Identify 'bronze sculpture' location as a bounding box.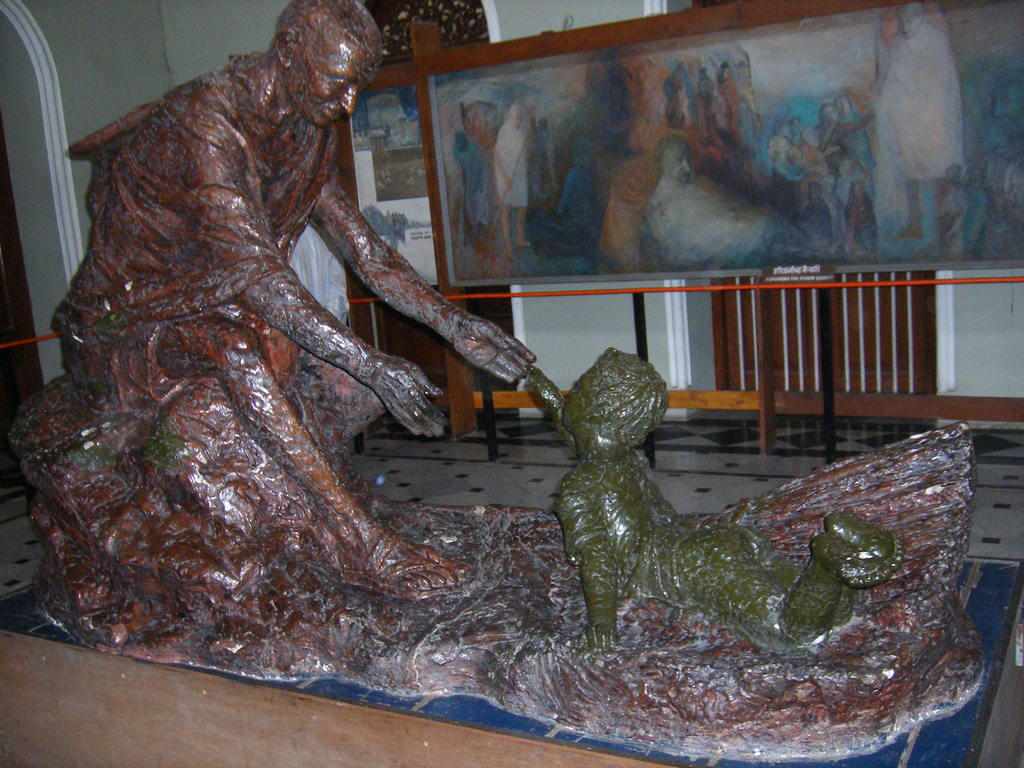
{"left": 9, "top": 0, "right": 1000, "bottom": 758}.
